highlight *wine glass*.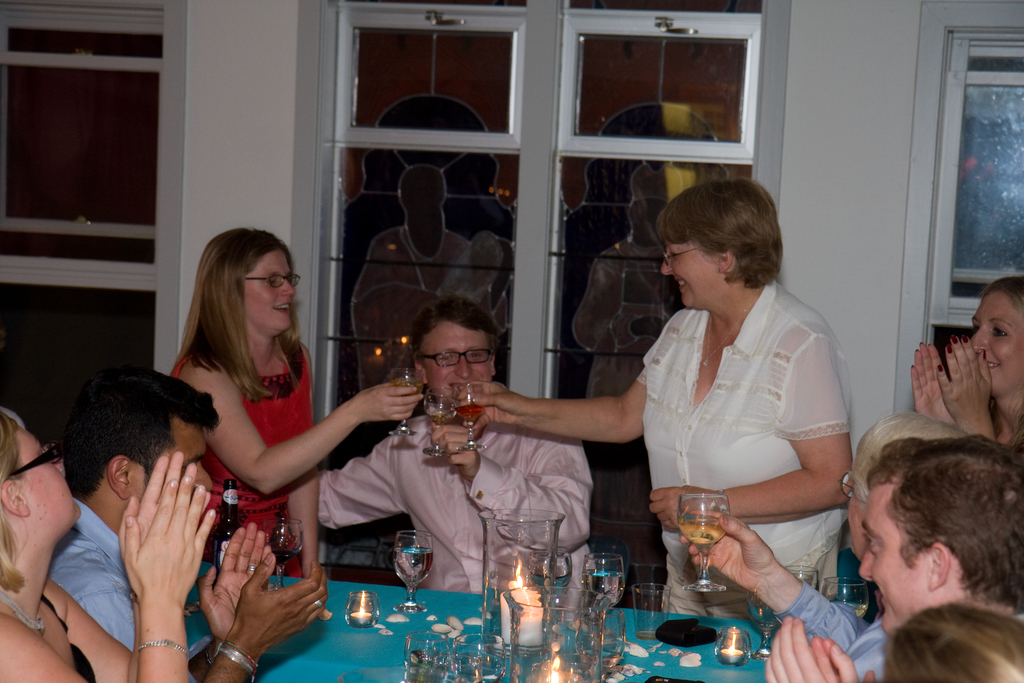
Highlighted region: pyautogui.locateOnScreen(392, 528, 435, 611).
